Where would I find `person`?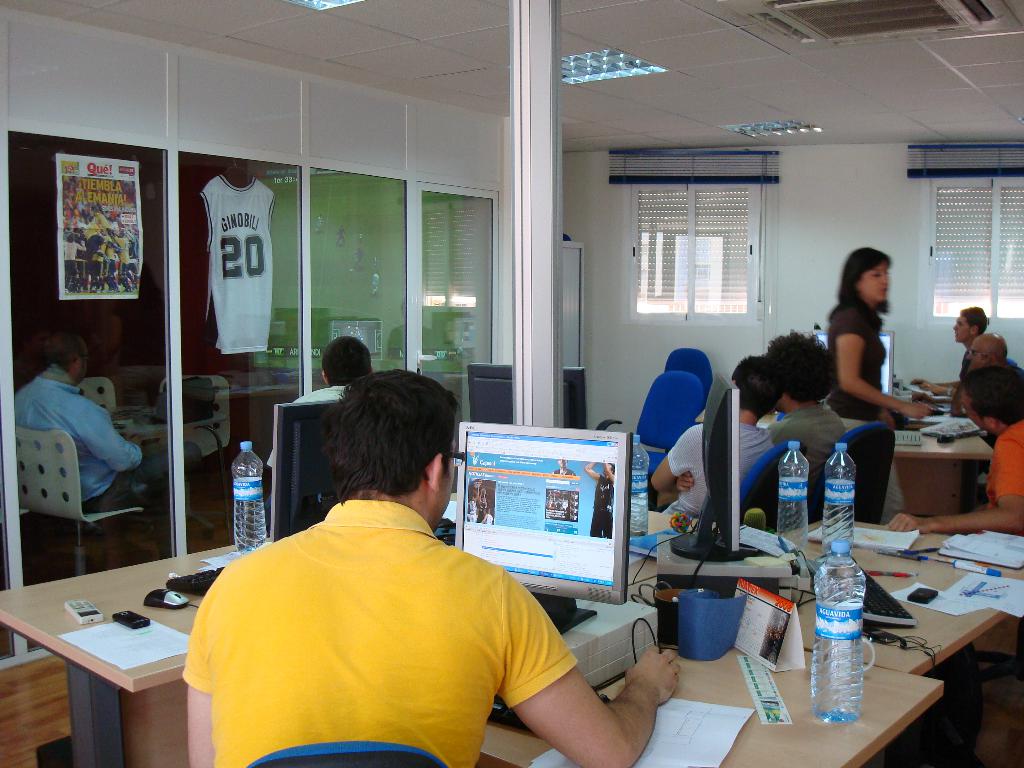
At [x1=11, y1=337, x2=200, y2=557].
